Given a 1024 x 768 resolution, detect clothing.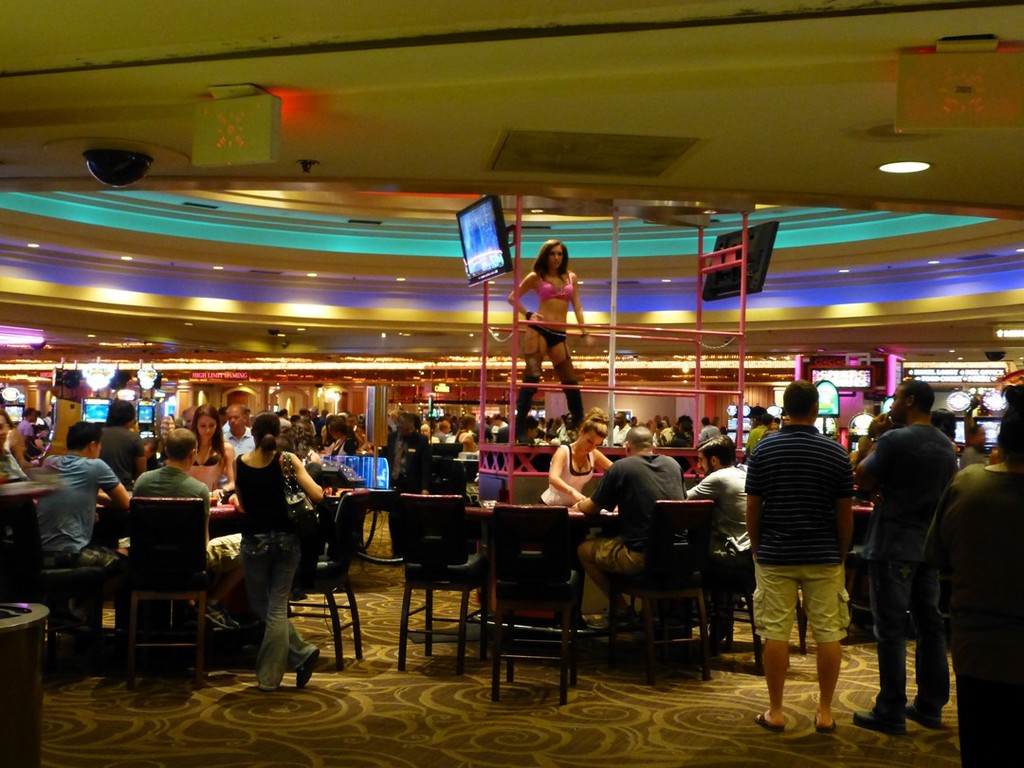
{"x1": 922, "y1": 460, "x2": 1023, "y2": 767}.
